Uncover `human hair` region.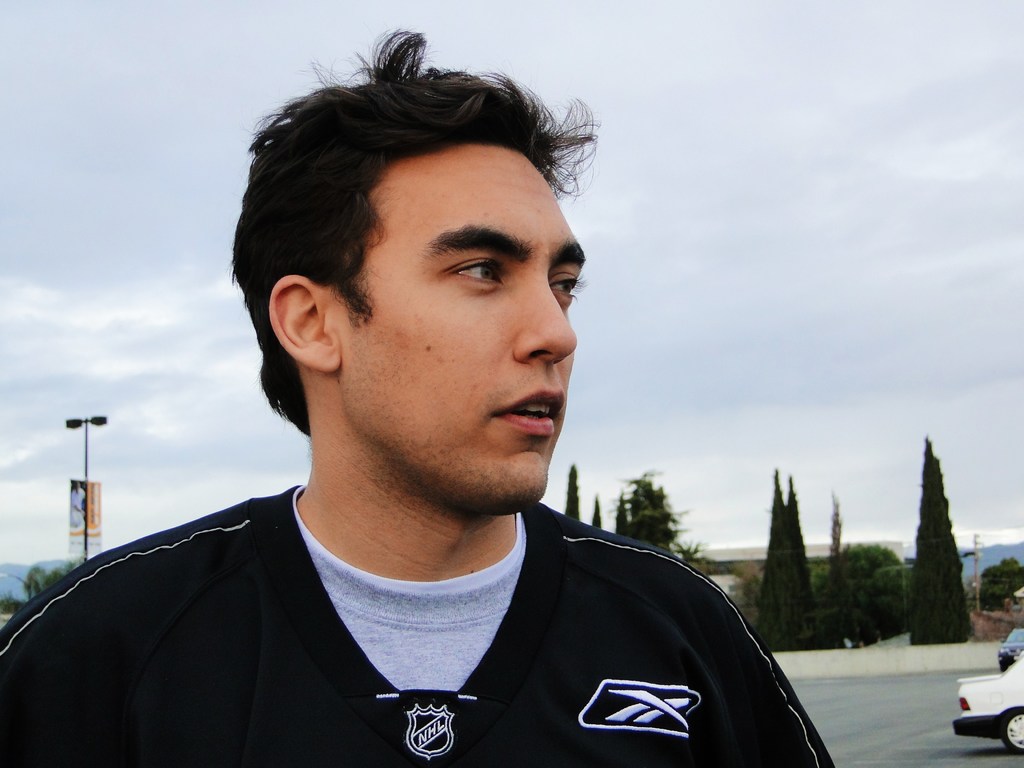
Uncovered: <box>236,54,605,465</box>.
